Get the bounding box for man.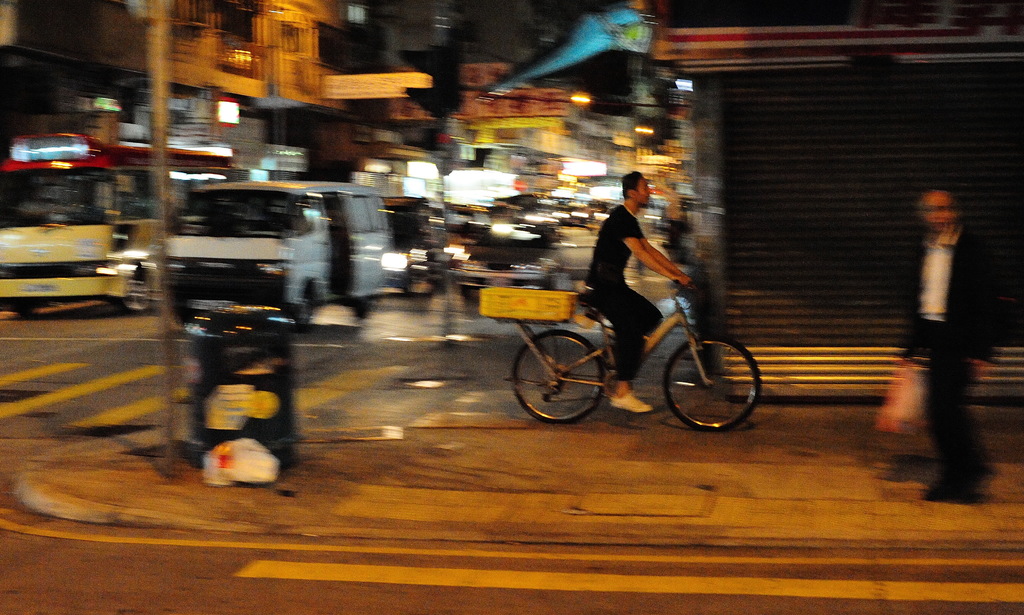
left=586, top=170, right=691, bottom=413.
